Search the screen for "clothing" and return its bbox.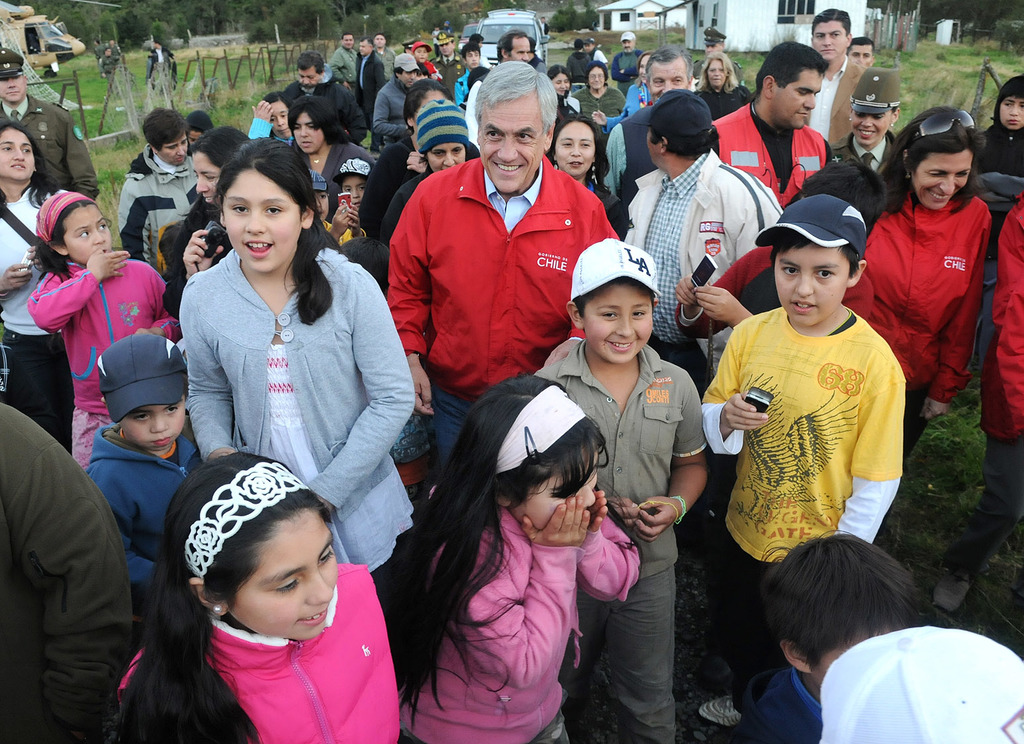
Found: bbox(941, 192, 1023, 578).
